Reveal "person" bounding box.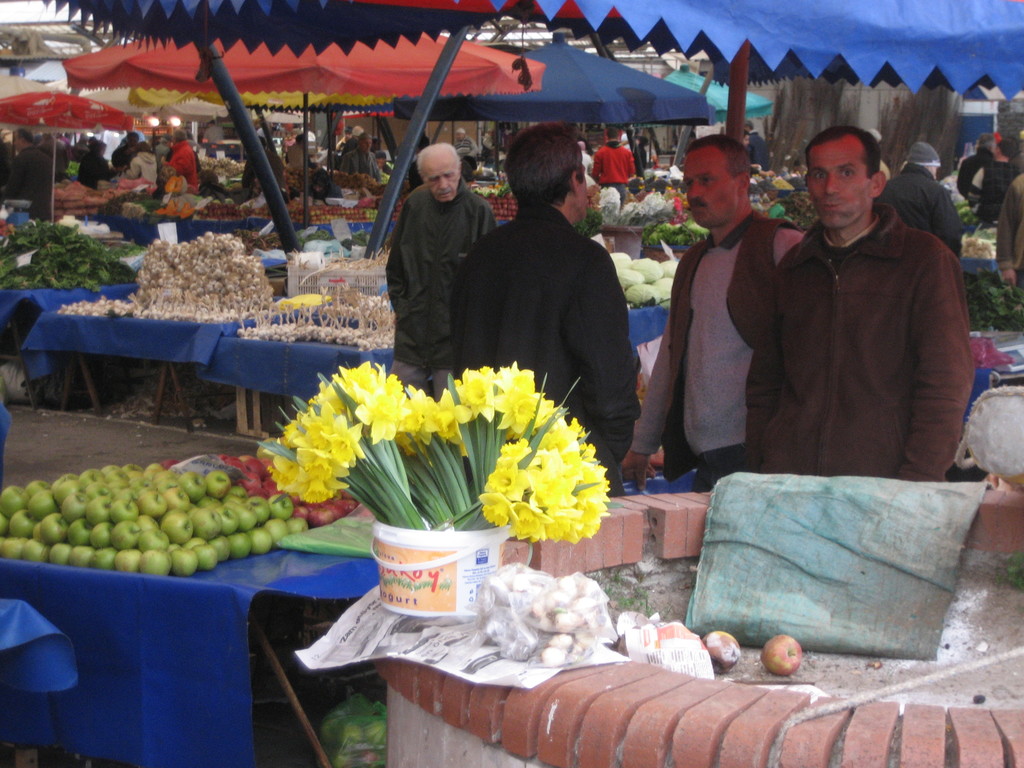
Revealed: {"x1": 120, "y1": 141, "x2": 161, "y2": 184}.
